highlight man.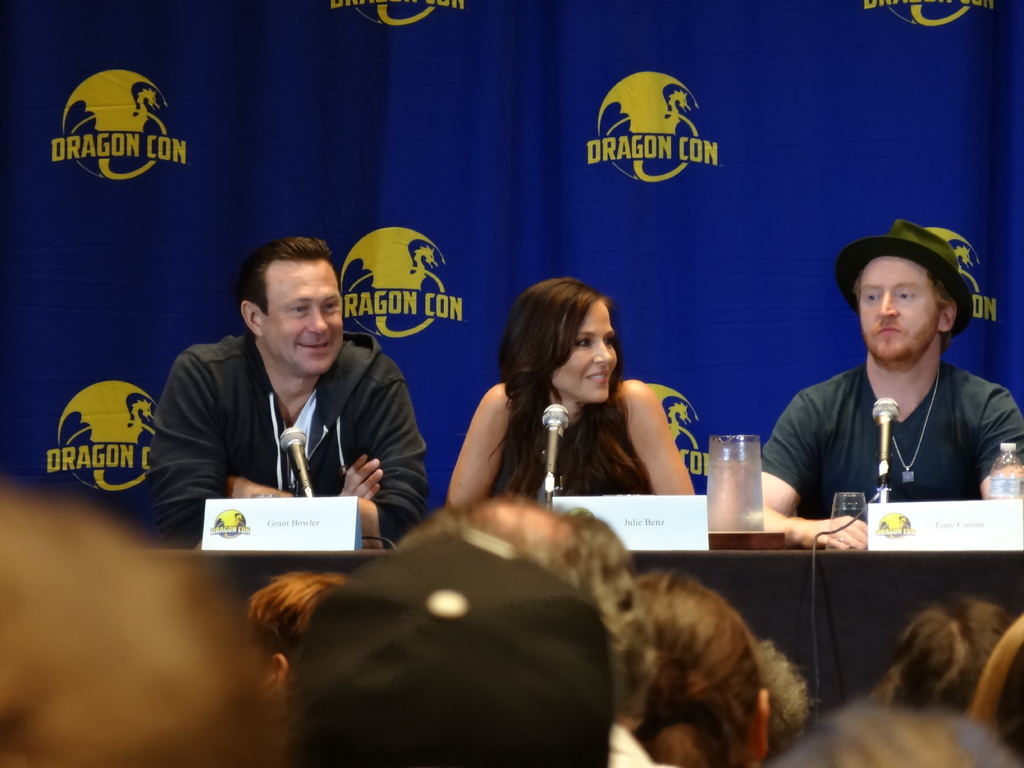
Highlighted region: crop(724, 223, 1023, 550).
